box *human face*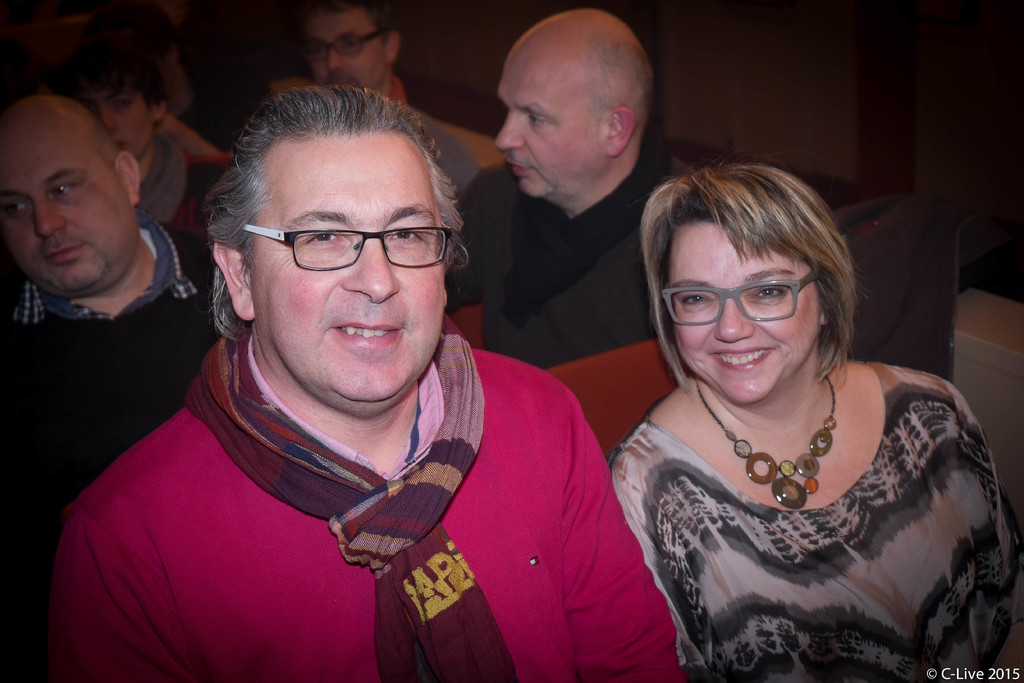
(x1=255, y1=126, x2=447, y2=396)
